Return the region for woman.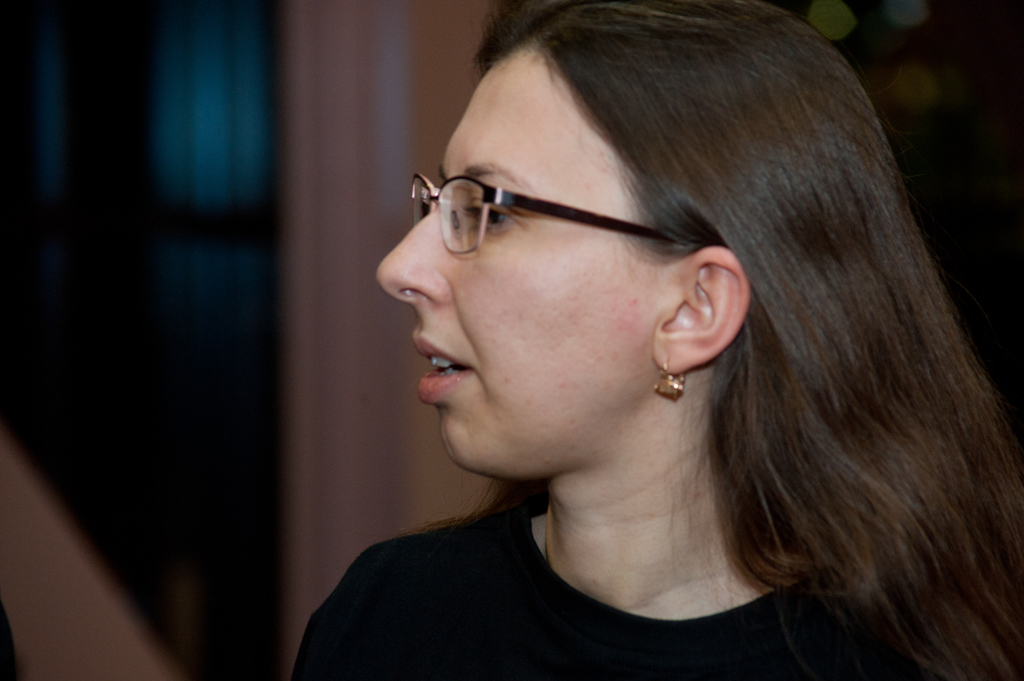
[x1=303, y1=25, x2=982, y2=680].
